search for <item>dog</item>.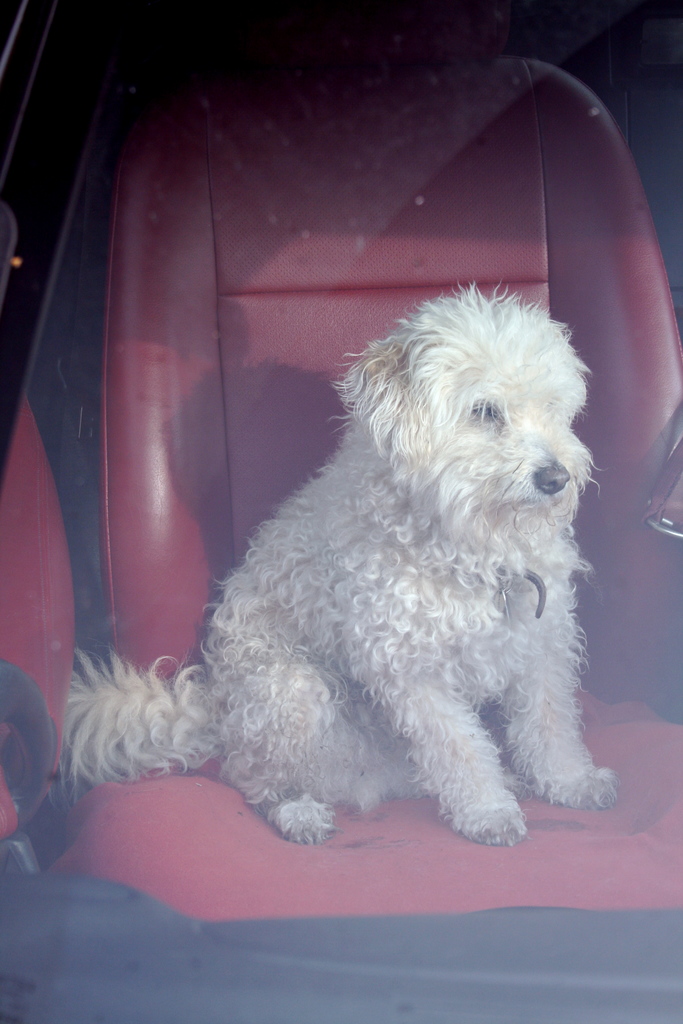
Found at bbox=[43, 280, 623, 847].
